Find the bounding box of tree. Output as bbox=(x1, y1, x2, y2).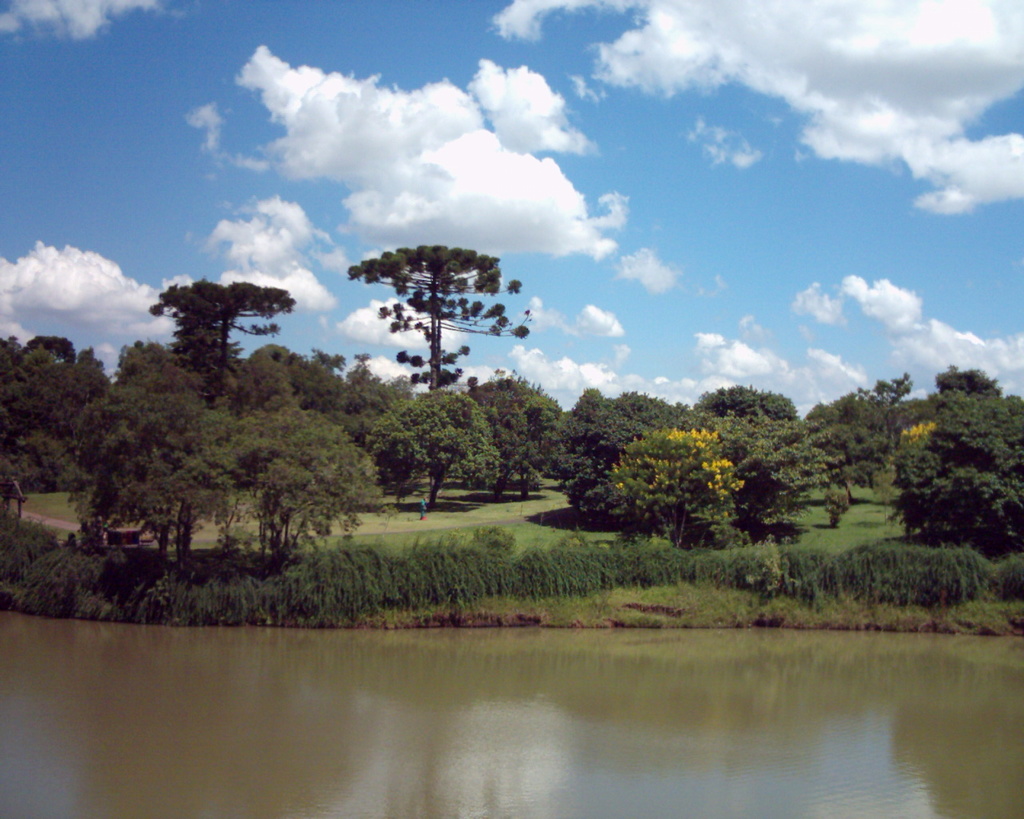
bbox=(604, 420, 735, 557).
